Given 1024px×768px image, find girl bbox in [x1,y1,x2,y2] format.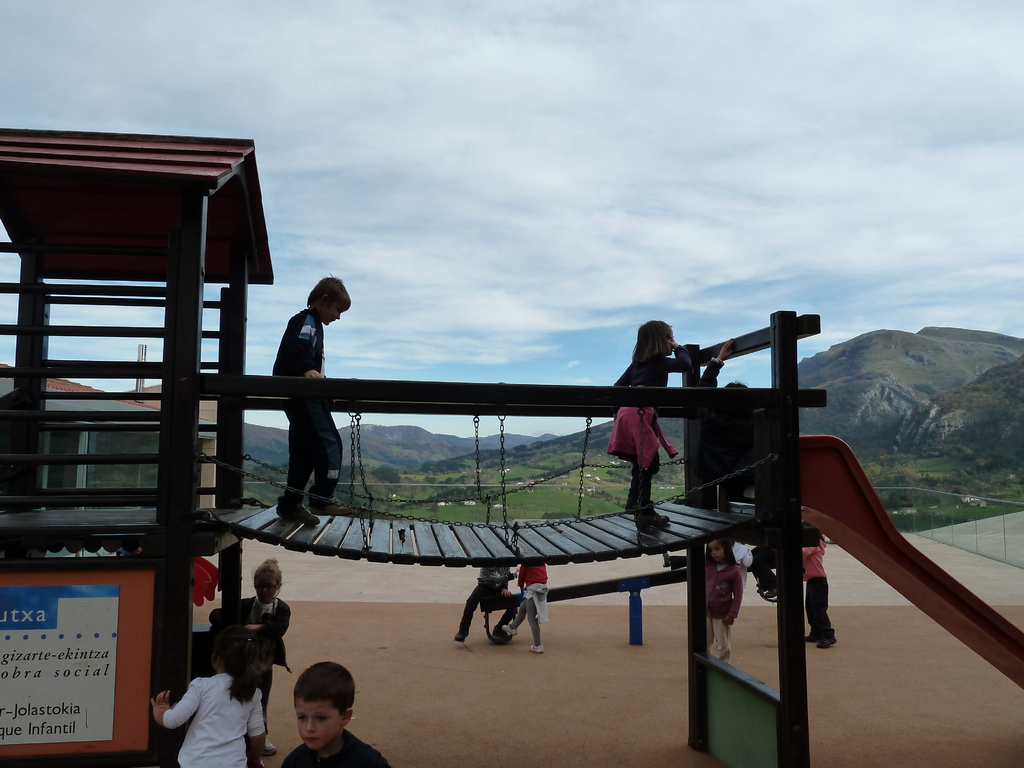
[699,538,748,660].
